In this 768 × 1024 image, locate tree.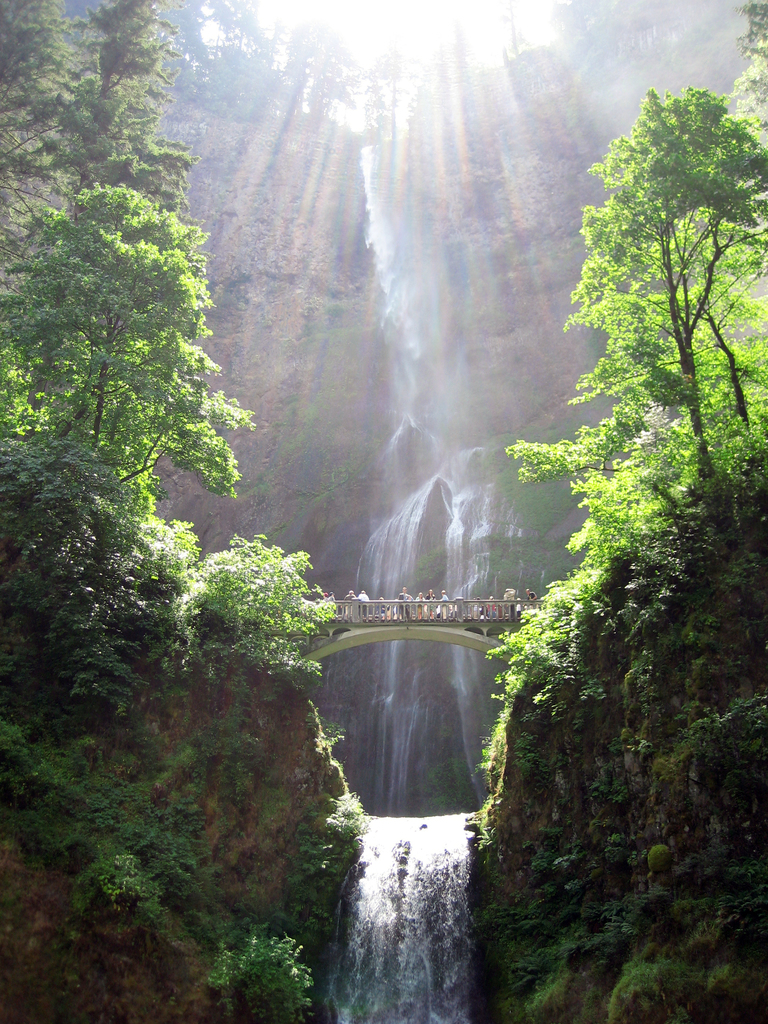
Bounding box: locate(6, 183, 205, 451).
